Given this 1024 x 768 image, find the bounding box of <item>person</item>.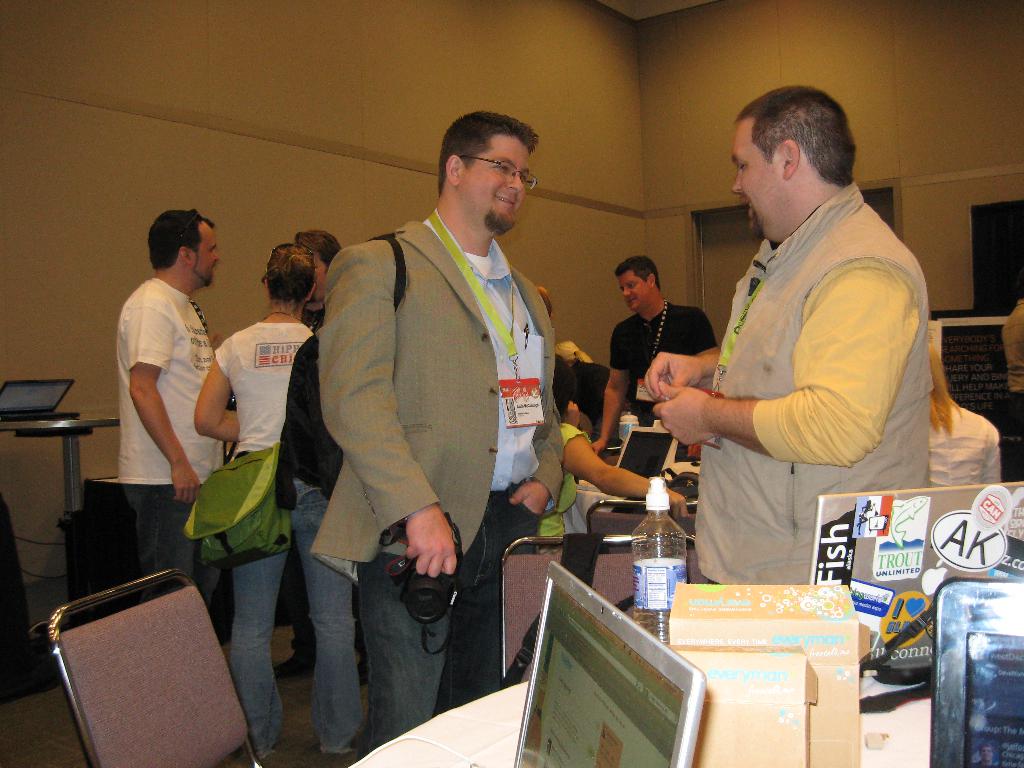
112, 202, 235, 589.
